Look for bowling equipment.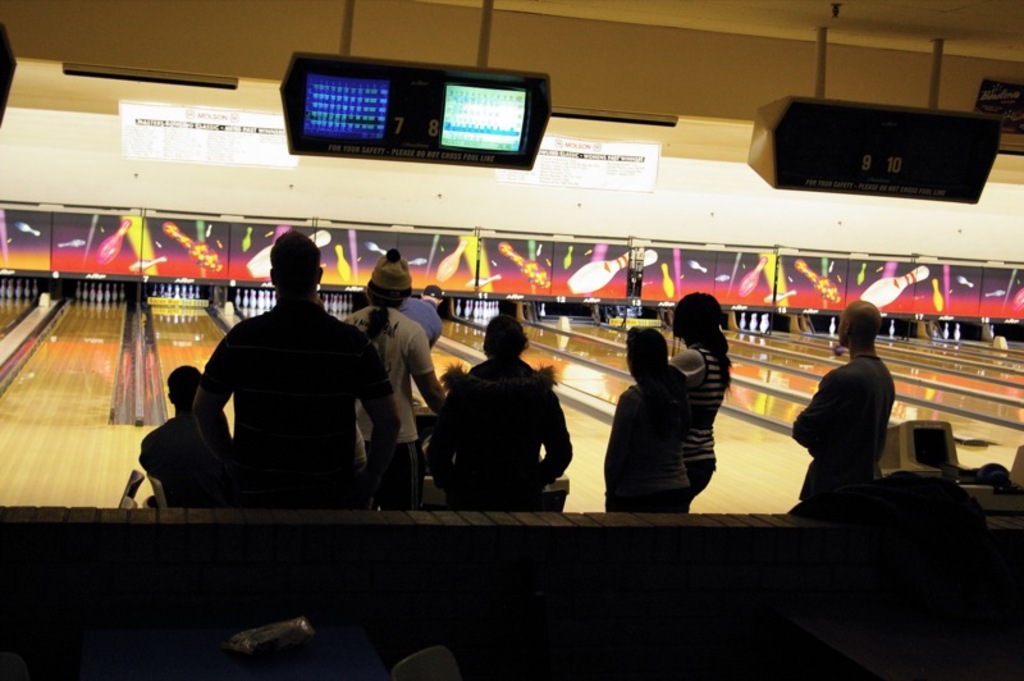
Found: bbox(737, 308, 748, 330).
